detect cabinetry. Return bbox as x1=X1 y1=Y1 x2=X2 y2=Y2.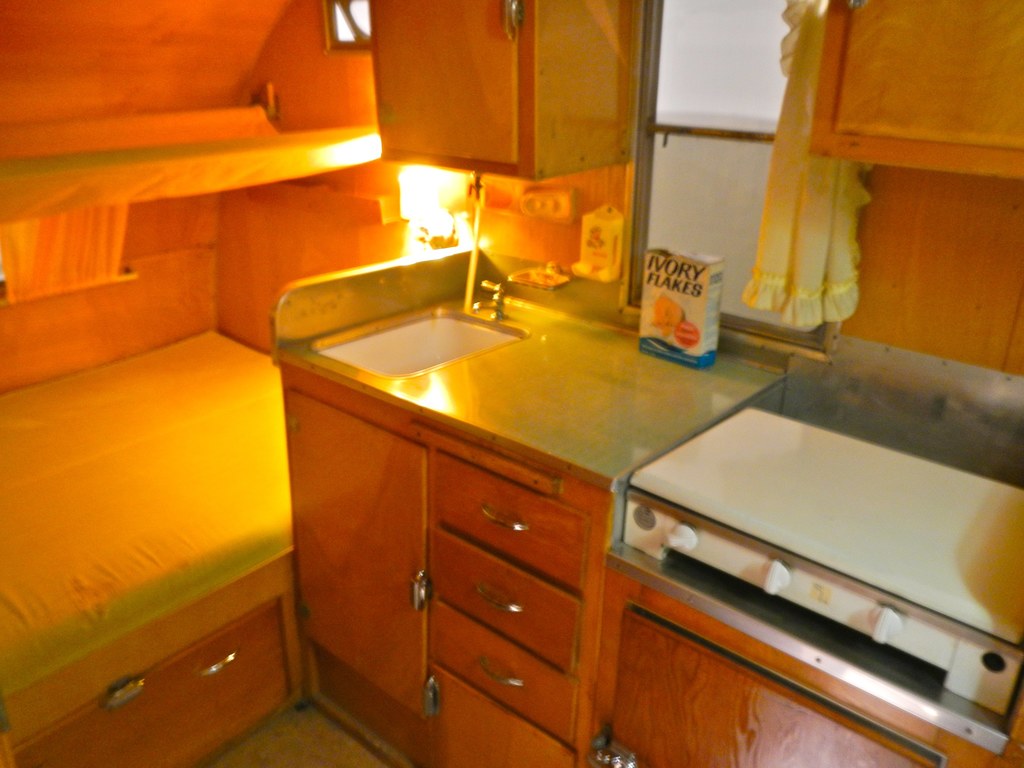
x1=369 y1=0 x2=625 y2=180.
